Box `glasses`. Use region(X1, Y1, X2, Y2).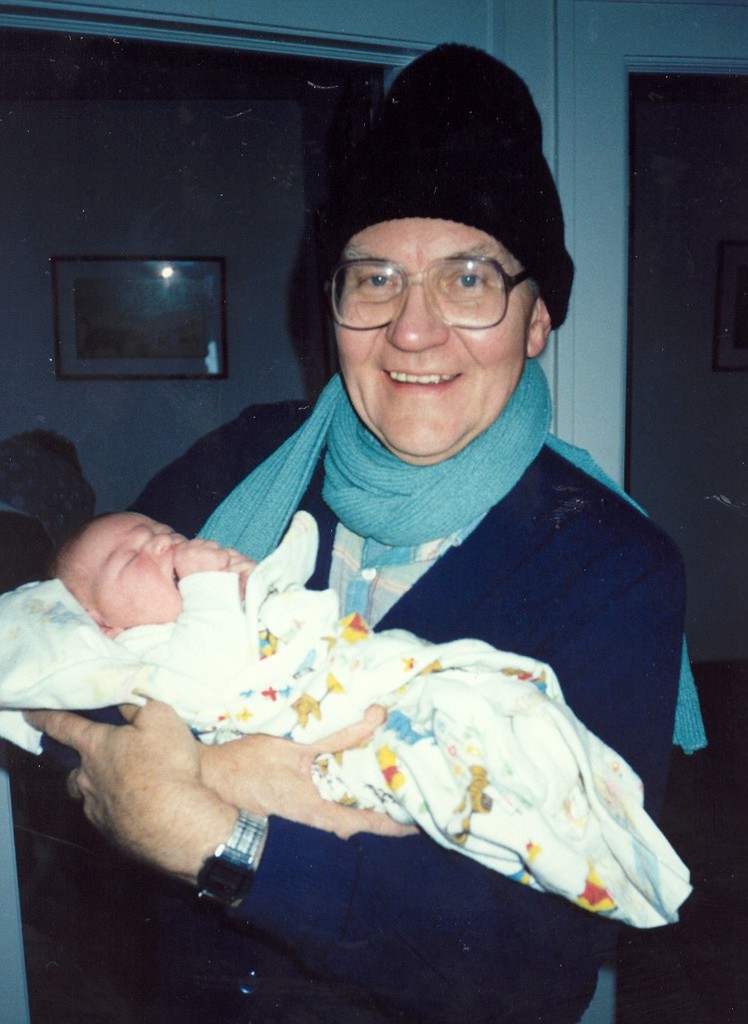
region(325, 253, 531, 335).
